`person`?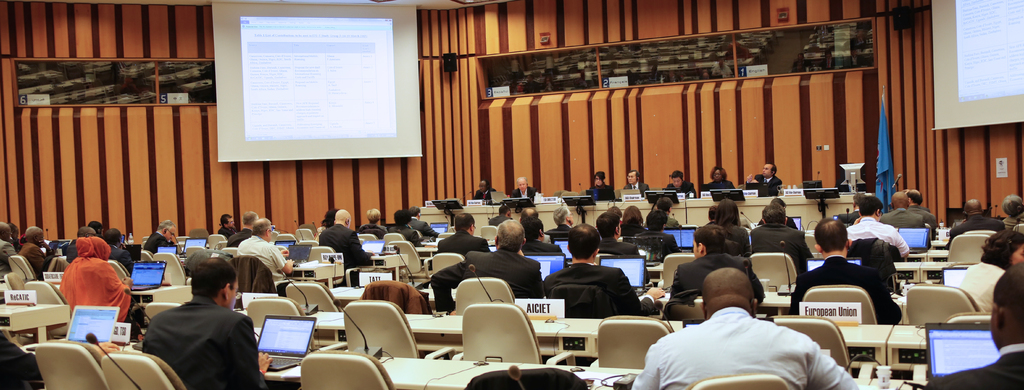
x1=238, y1=215, x2=302, y2=287
